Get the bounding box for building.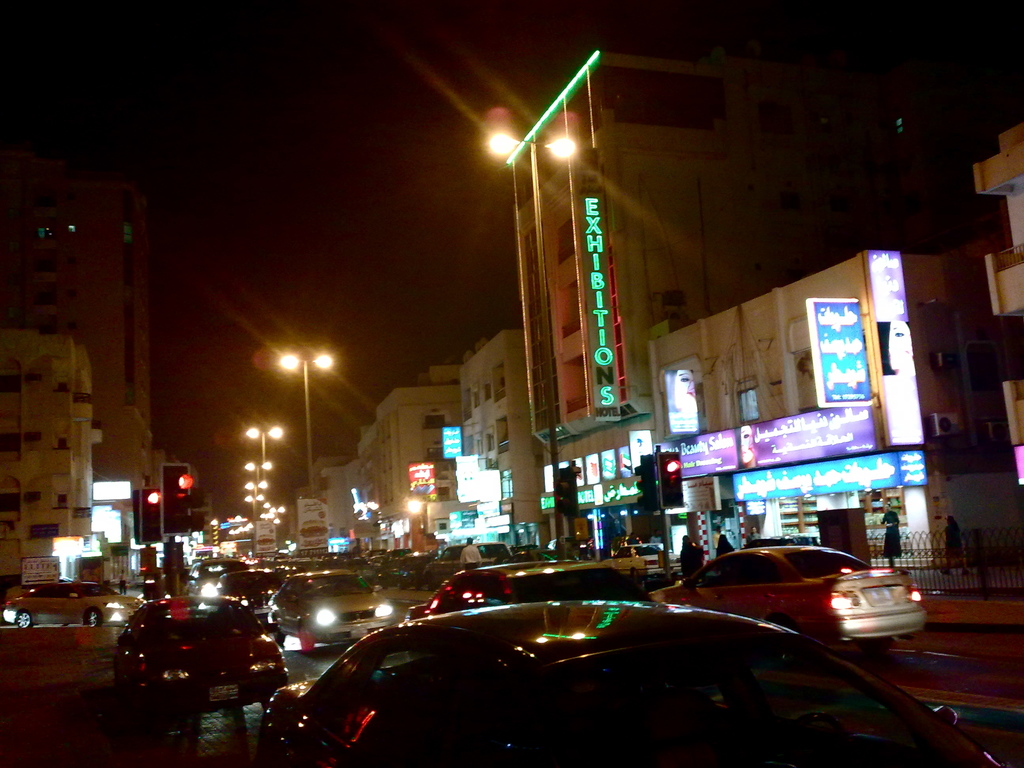
[left=315, top=456, right=361, bottom=548].
